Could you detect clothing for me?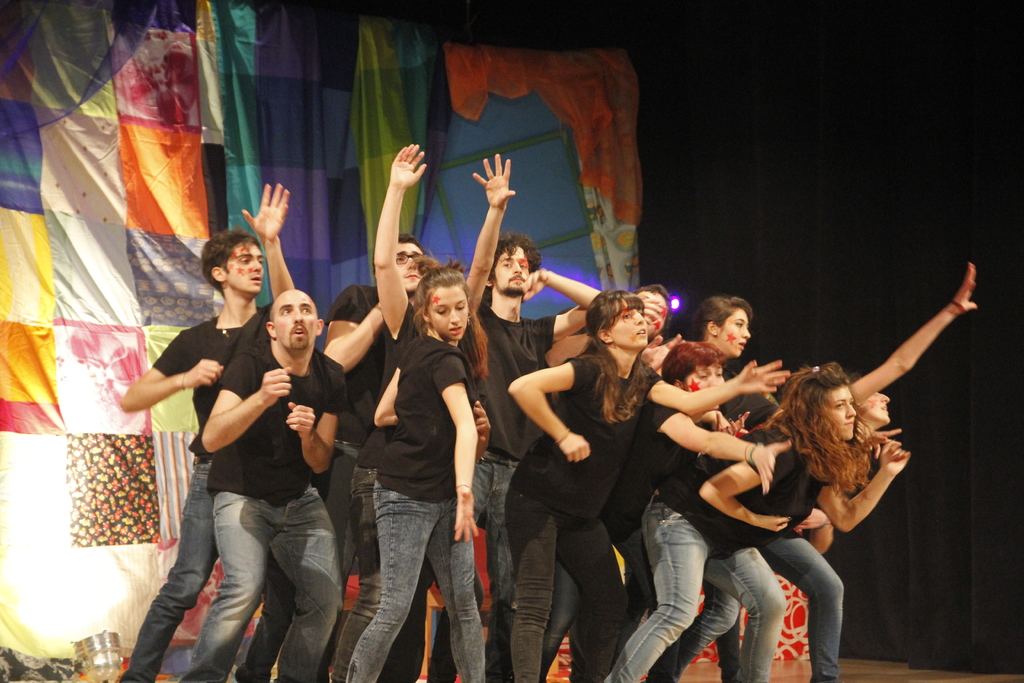
Detection result: 767:486:847:682.
